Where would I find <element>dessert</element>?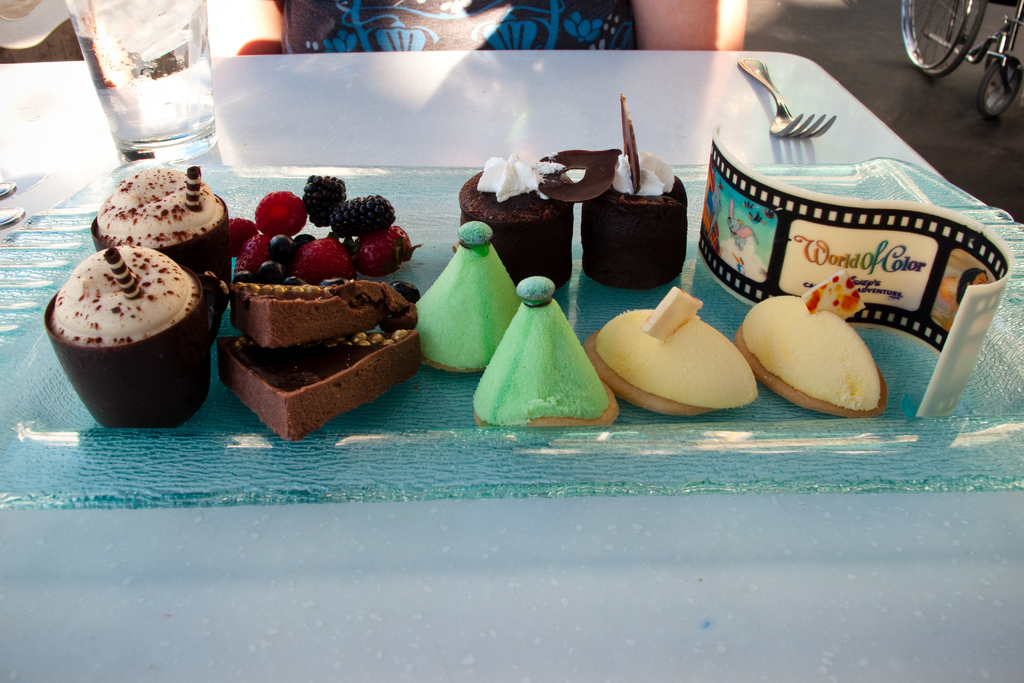
At 413 220 521 378.
